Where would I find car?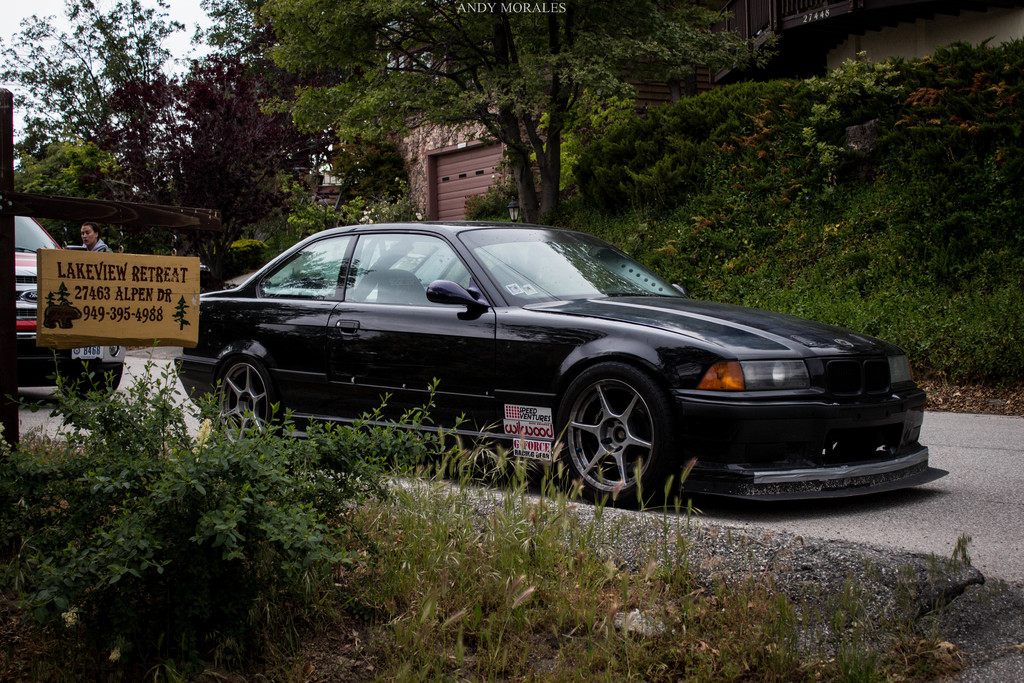
At {"left": 176, "top": 219, "right": 930, "bottom": 507}.
